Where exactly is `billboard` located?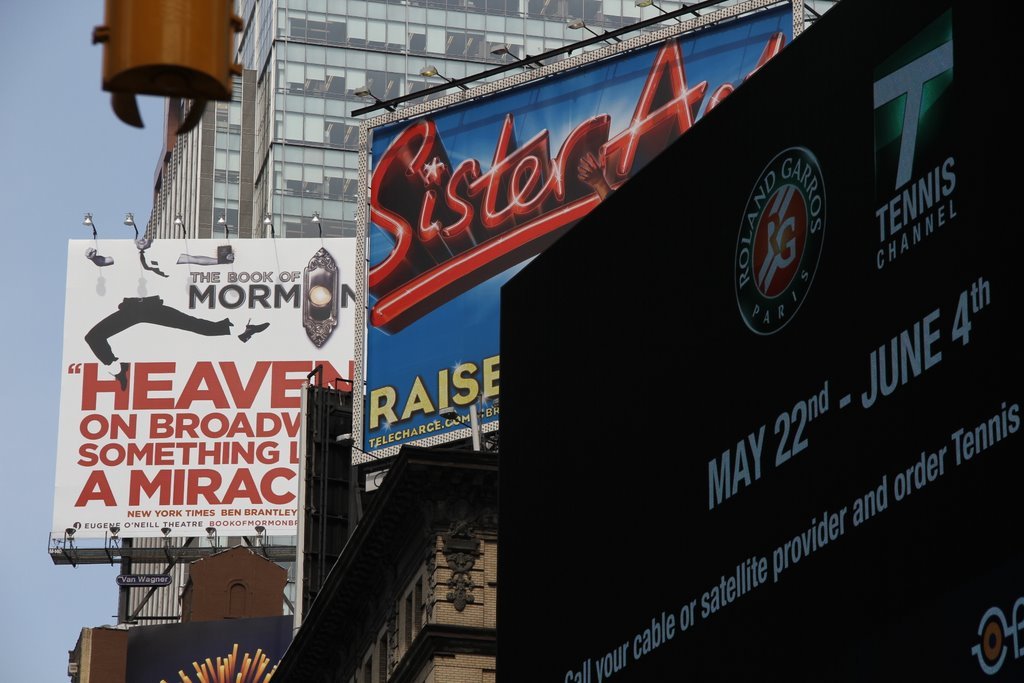
Its bounding box is (x1=339, y1=12, x2=765, y2=404).
